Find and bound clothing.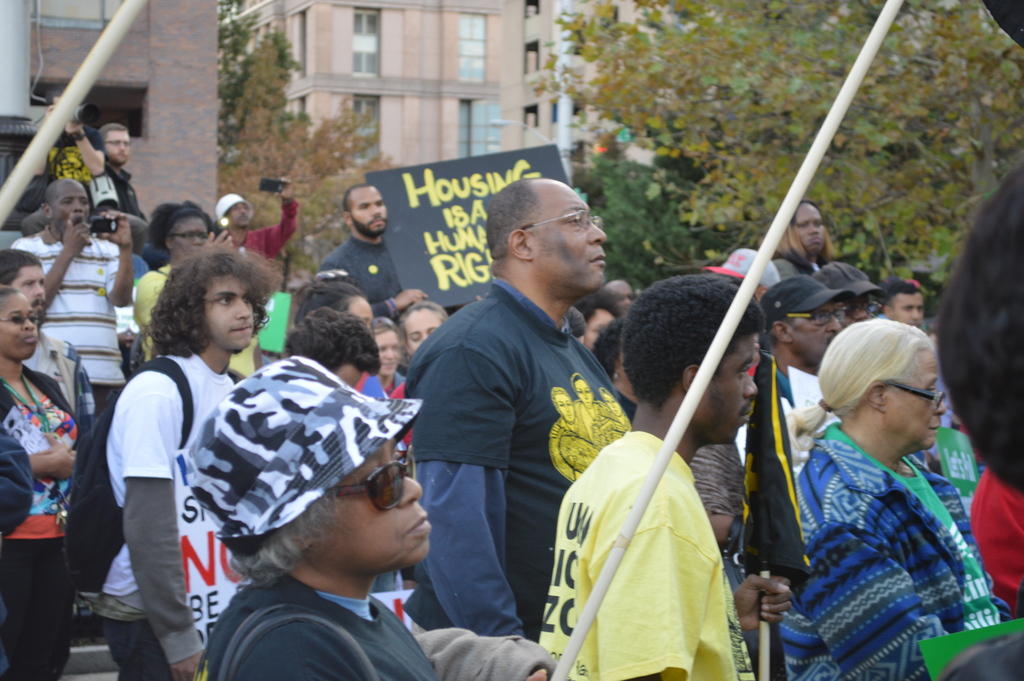
Bound: bbox(0, 363, 106, 680).
